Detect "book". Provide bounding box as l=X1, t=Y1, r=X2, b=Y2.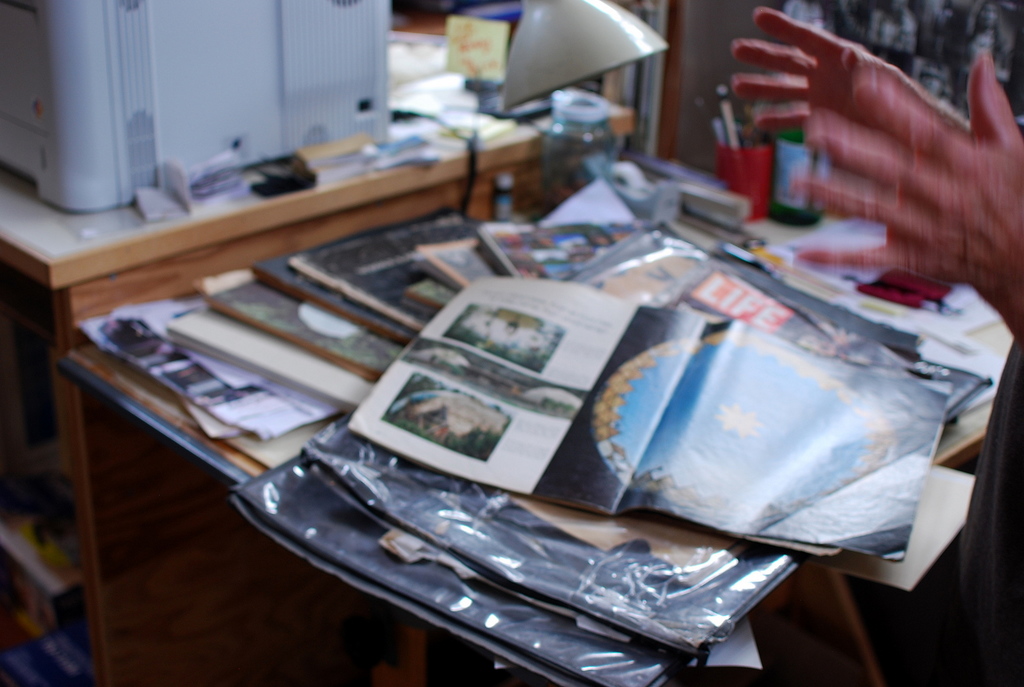
l=293, t=257, r=844, b=543.
